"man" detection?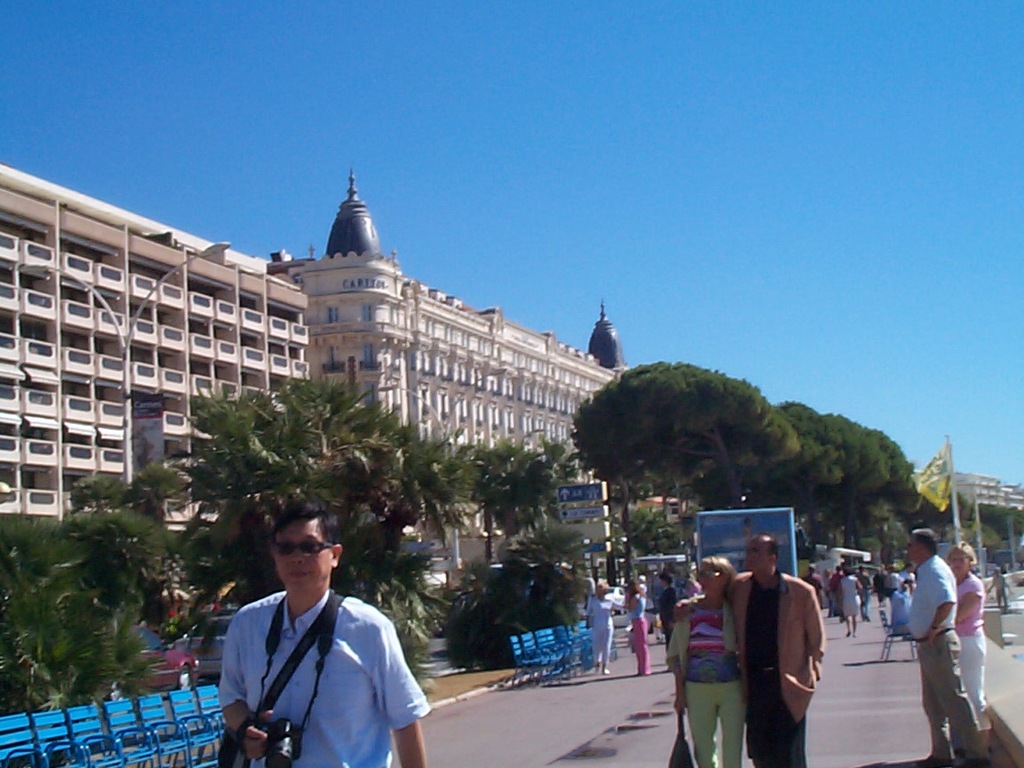
892,525,978,763
